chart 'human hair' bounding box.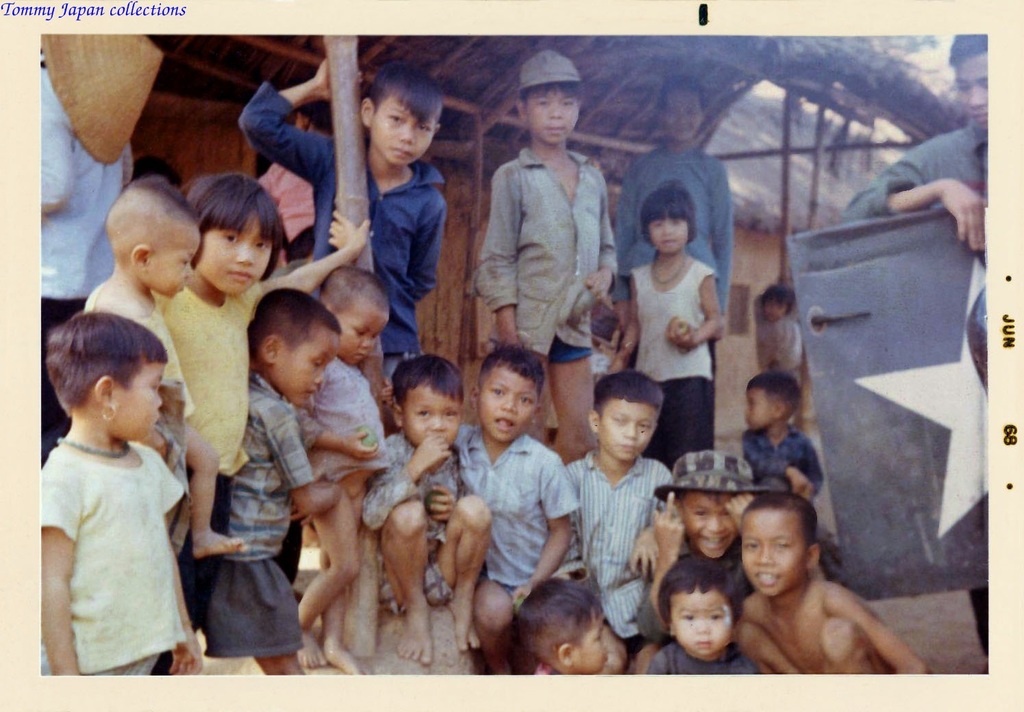
Charted: (391,353,464,419).
